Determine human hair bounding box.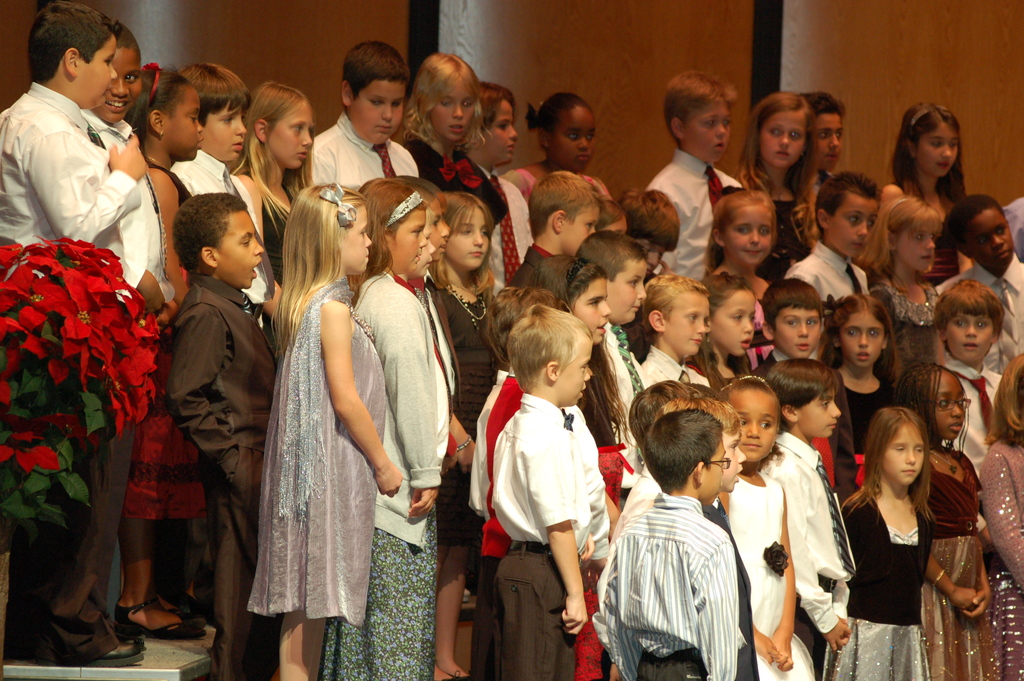
Determined: bbox(664, 68, 735, 151).
